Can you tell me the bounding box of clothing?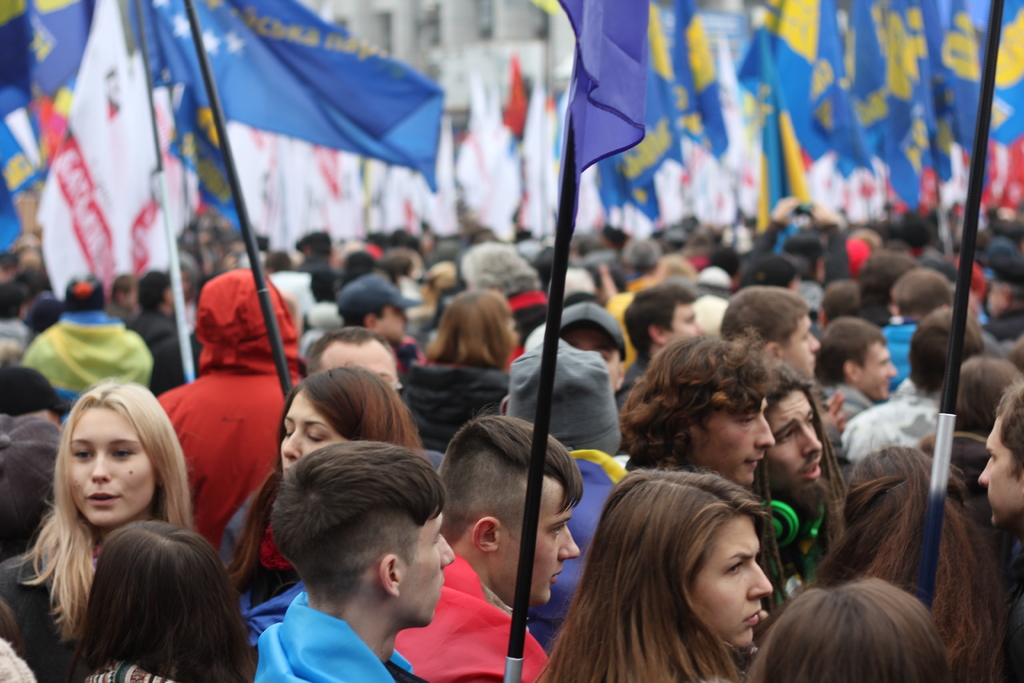
x1=870 y1=313 x2=917 y2=393.
